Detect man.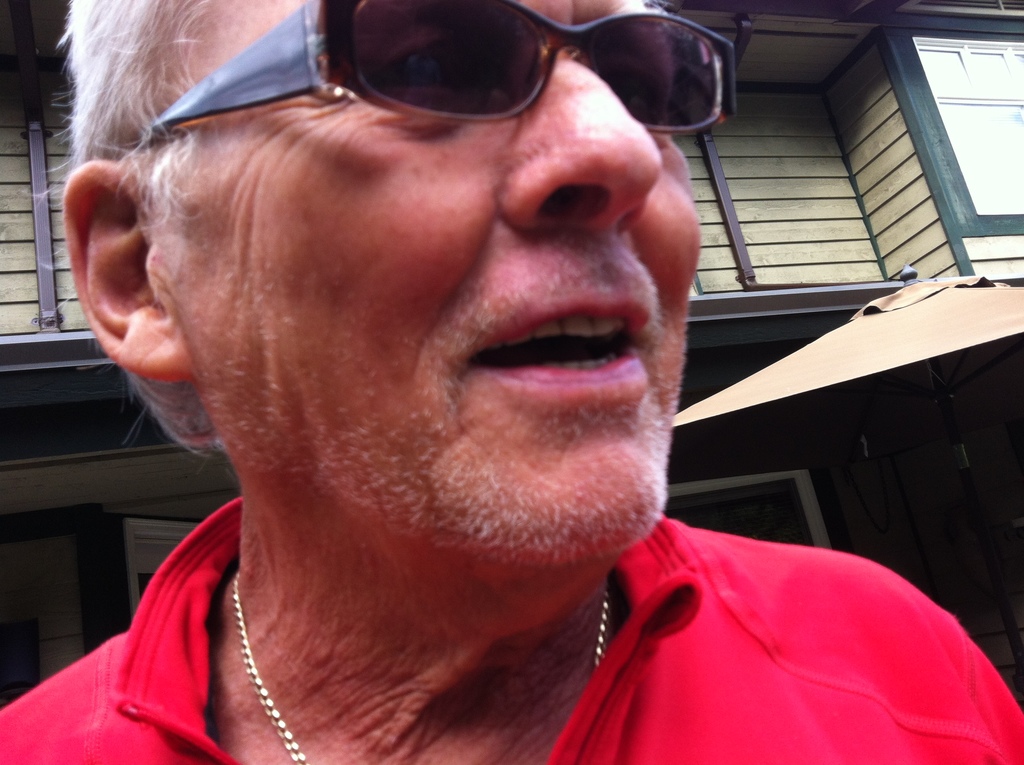
Detected at <box>20,11,922,759</box>.
